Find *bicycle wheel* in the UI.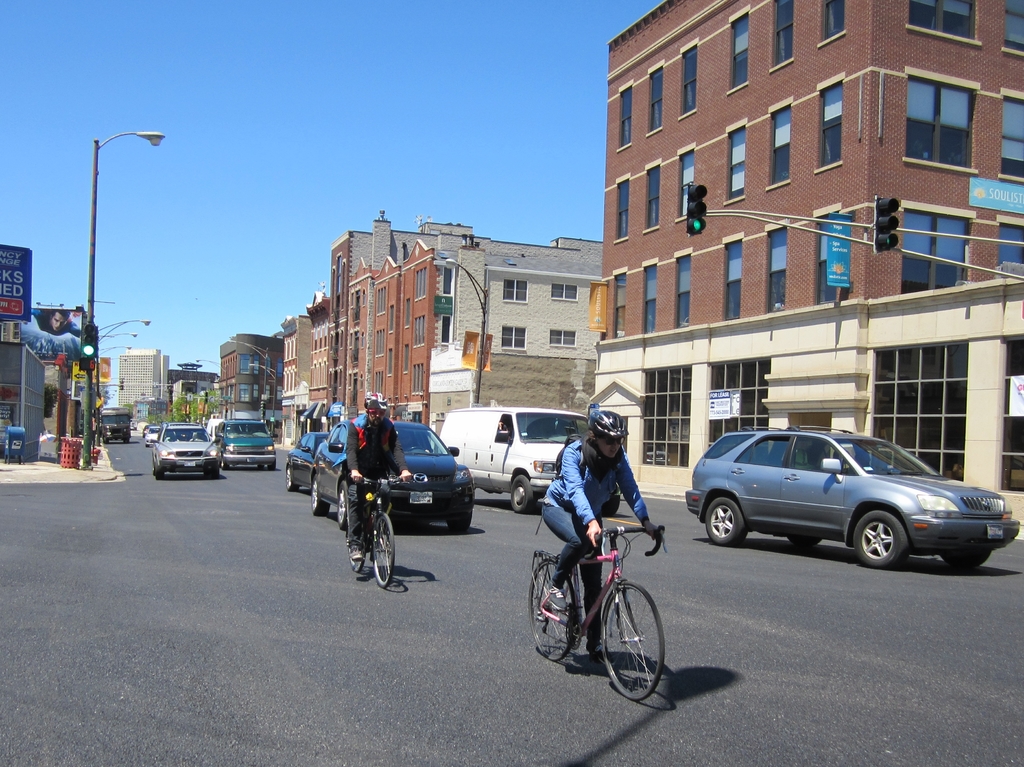
UI element at [527, 558, 579, 663].
